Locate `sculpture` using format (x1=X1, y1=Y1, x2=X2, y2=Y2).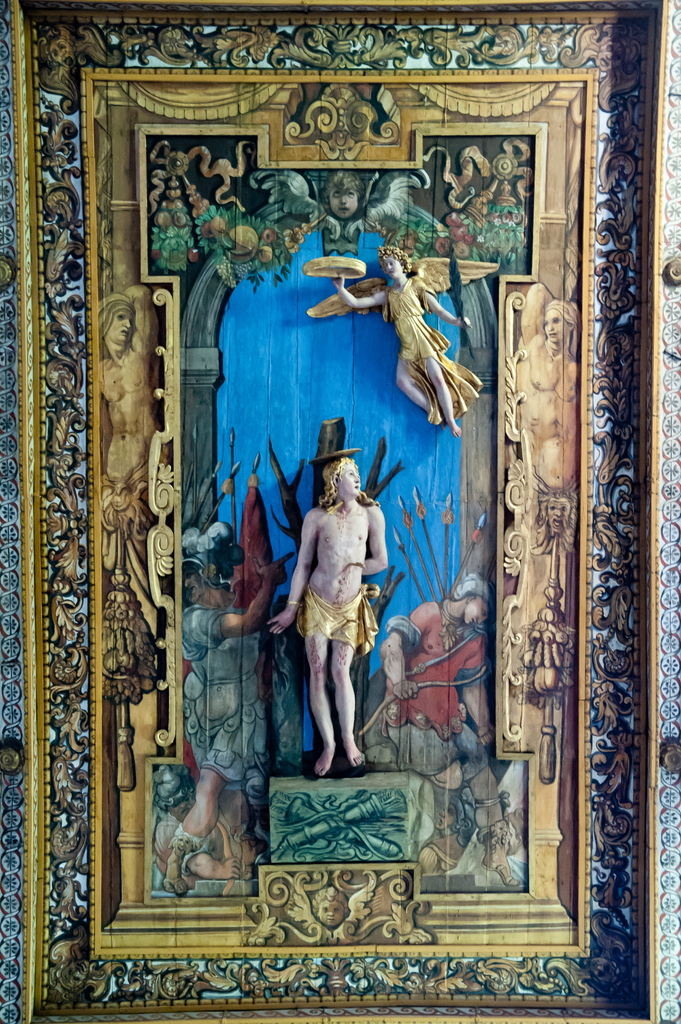
(x1=312, y1=244, x2=499, y2=437).
